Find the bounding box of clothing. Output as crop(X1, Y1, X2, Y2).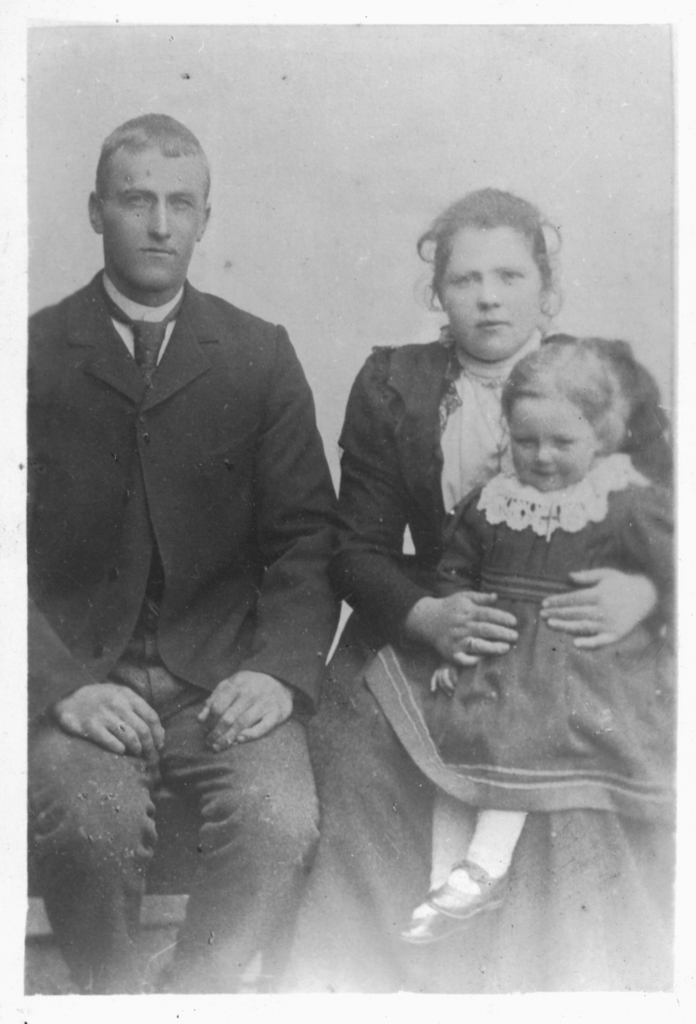
crop(316, 312, 692, 979).
